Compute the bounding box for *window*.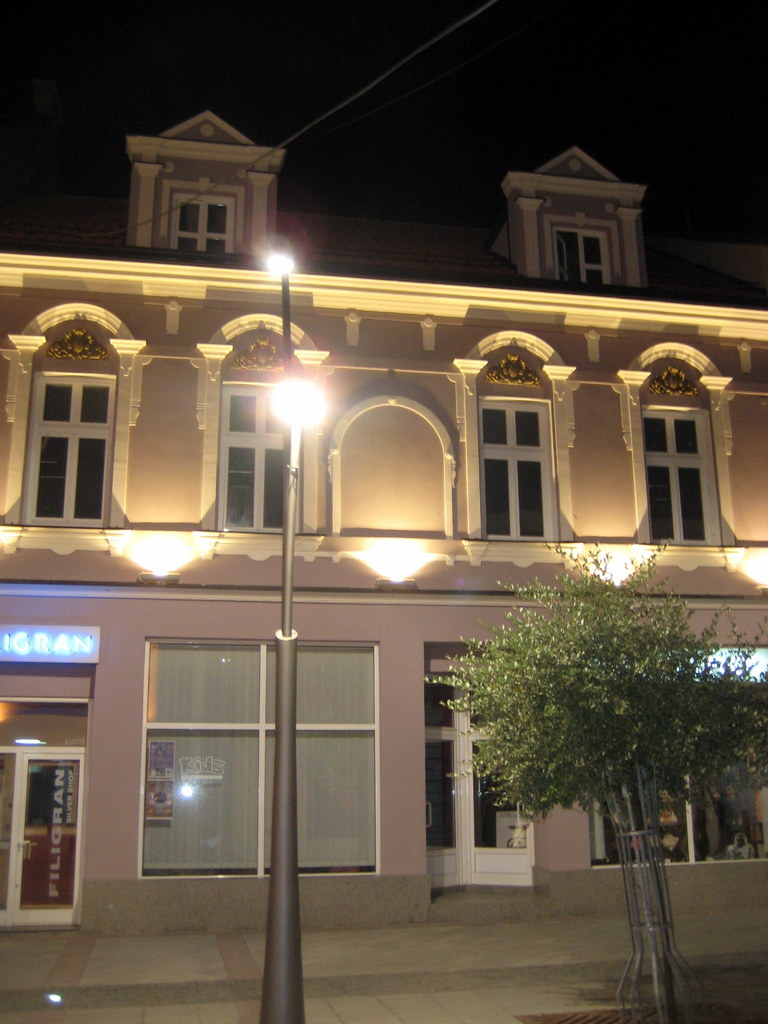
box(550, 218, 610, 287).
